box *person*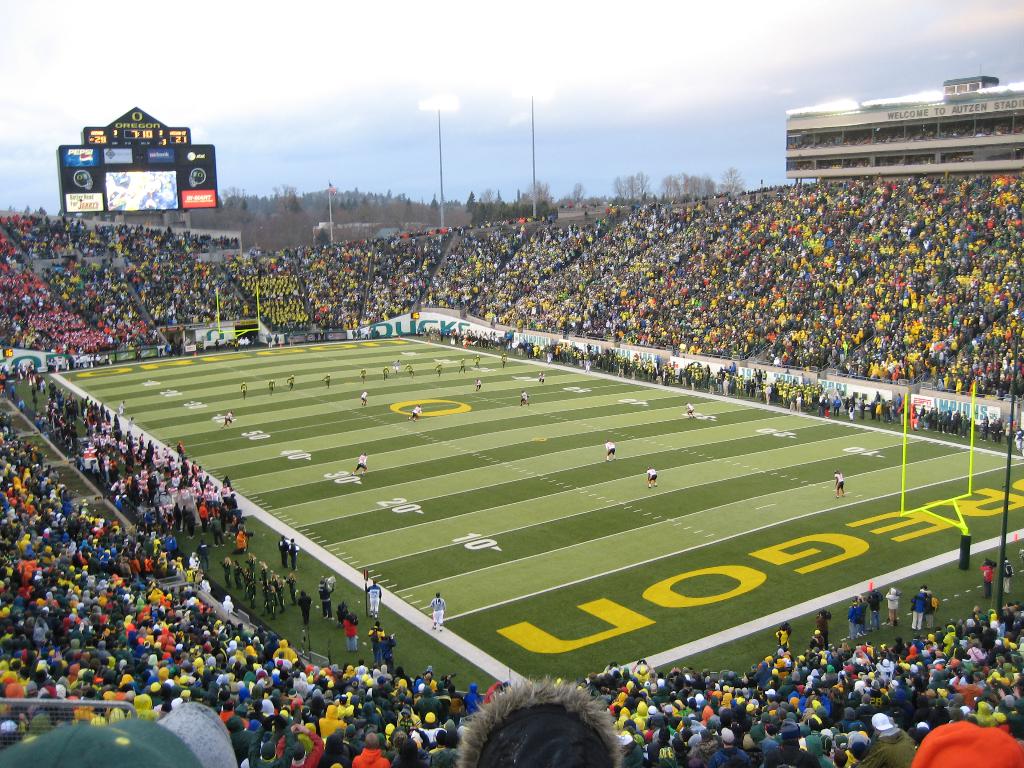
(x1=405, y1=364, x2=414, y2=378)
